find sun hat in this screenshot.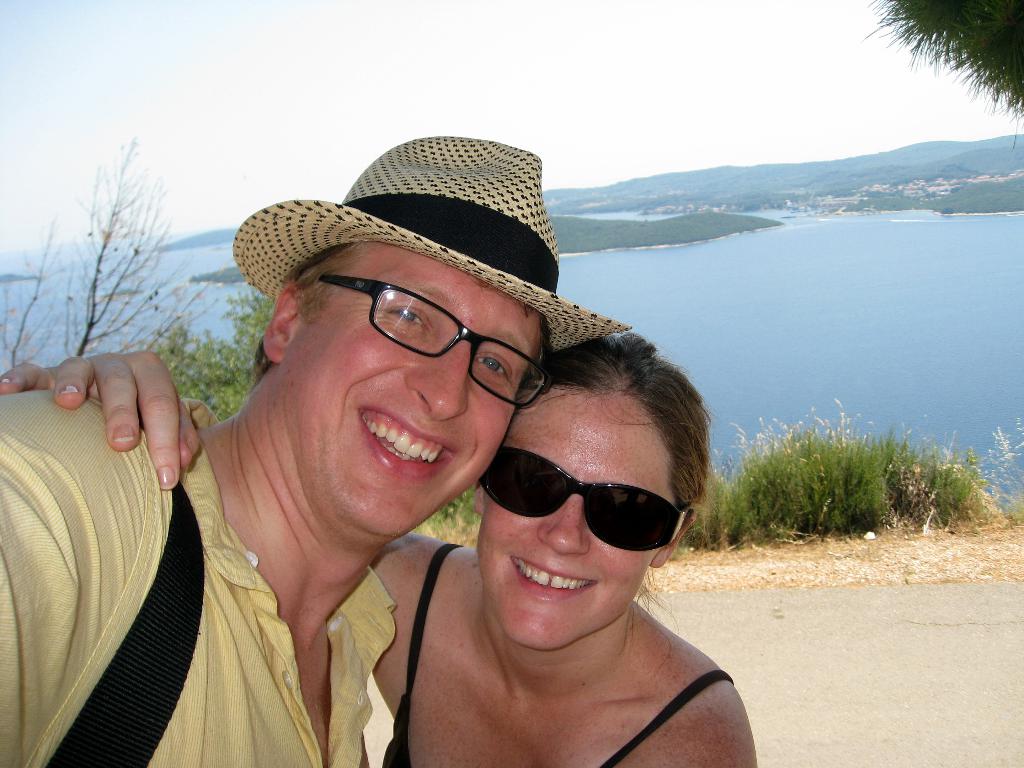
The bounding box for sun hat is <region>227, 131, 639, 364</region>.
